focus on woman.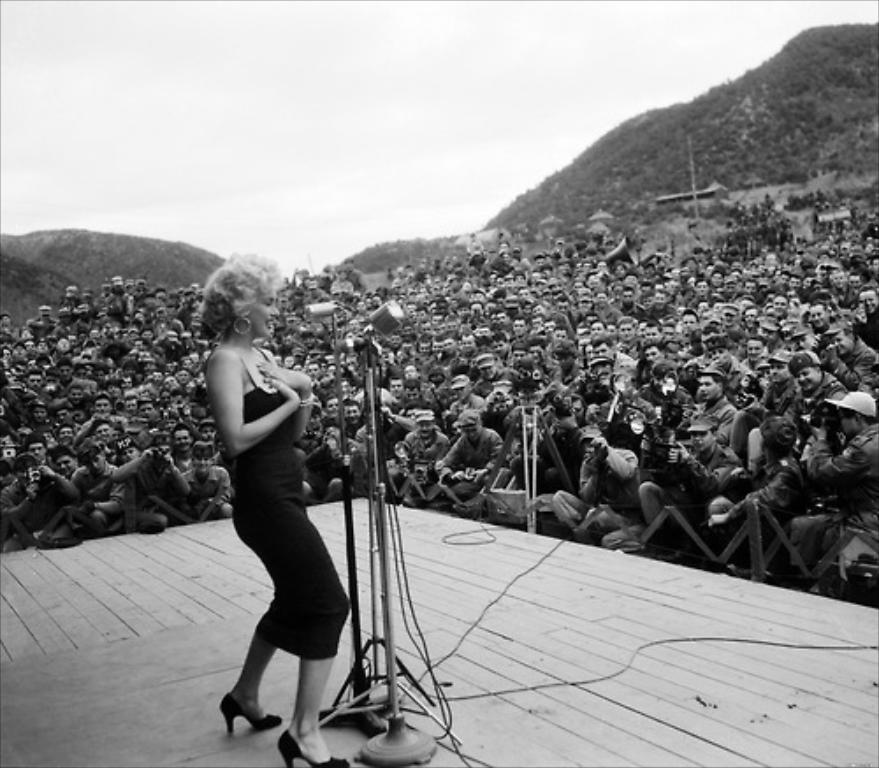
Focused at <bbox>192, 260, 341, 754</bbox>.
